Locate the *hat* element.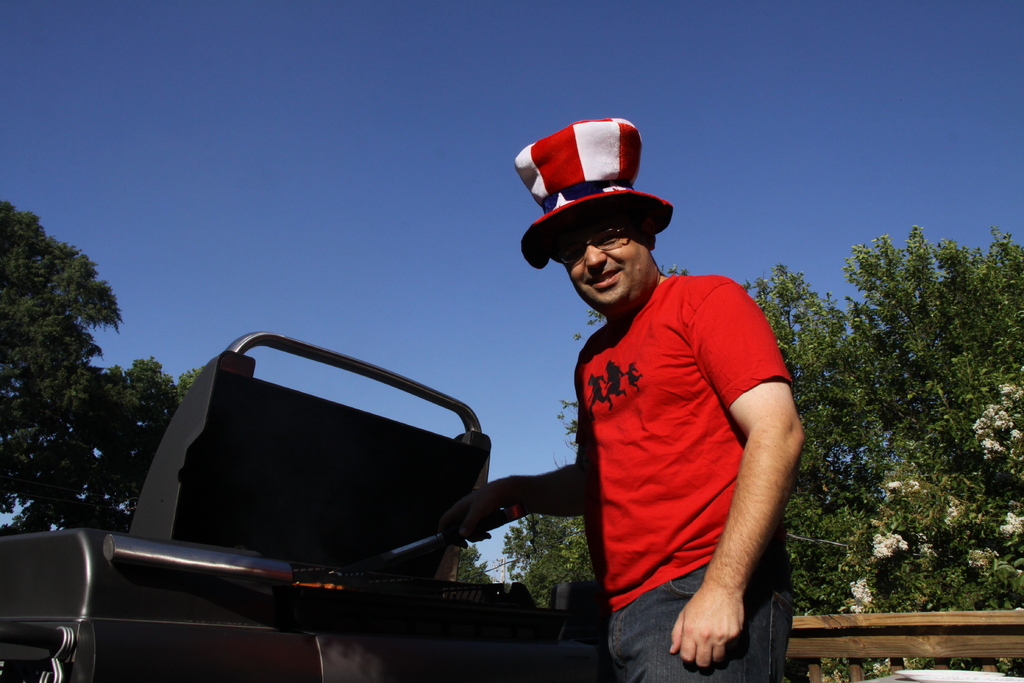
Element bbox: bbox=[518, 117, 676, 270].
